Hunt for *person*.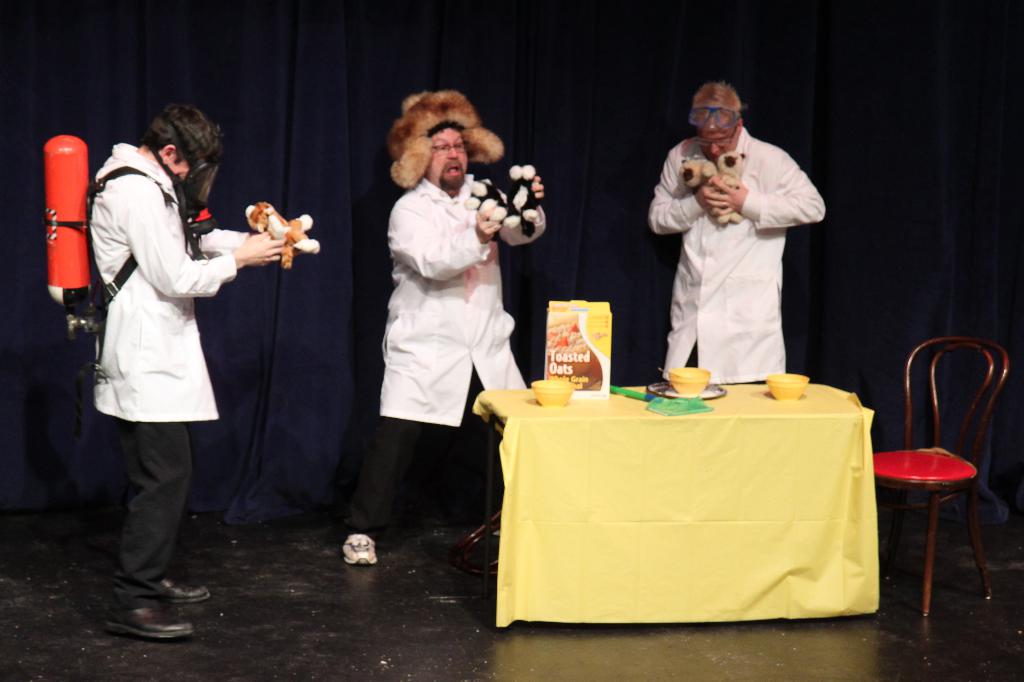
Hunted down at detection(652, 79, 839, 418).
